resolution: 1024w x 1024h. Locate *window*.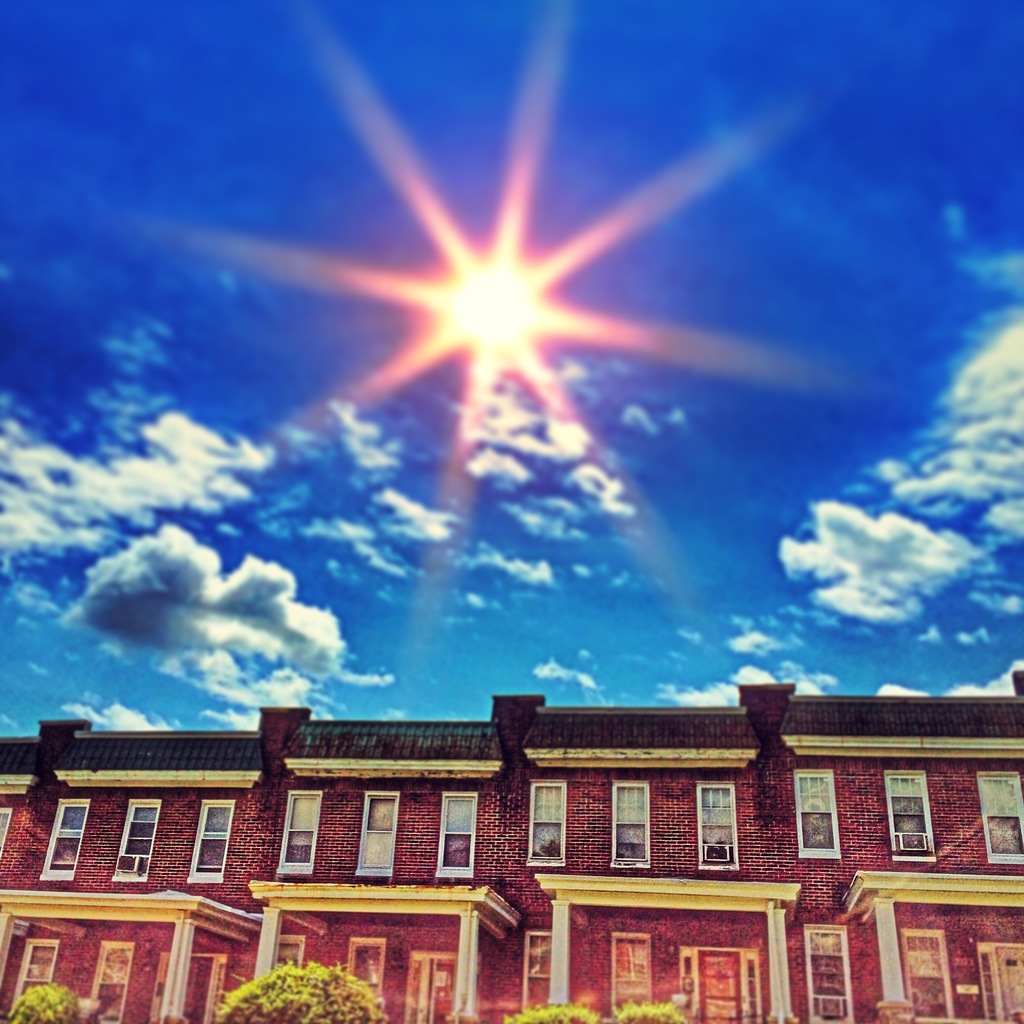
l=47, t=797, r=85, b=881.
